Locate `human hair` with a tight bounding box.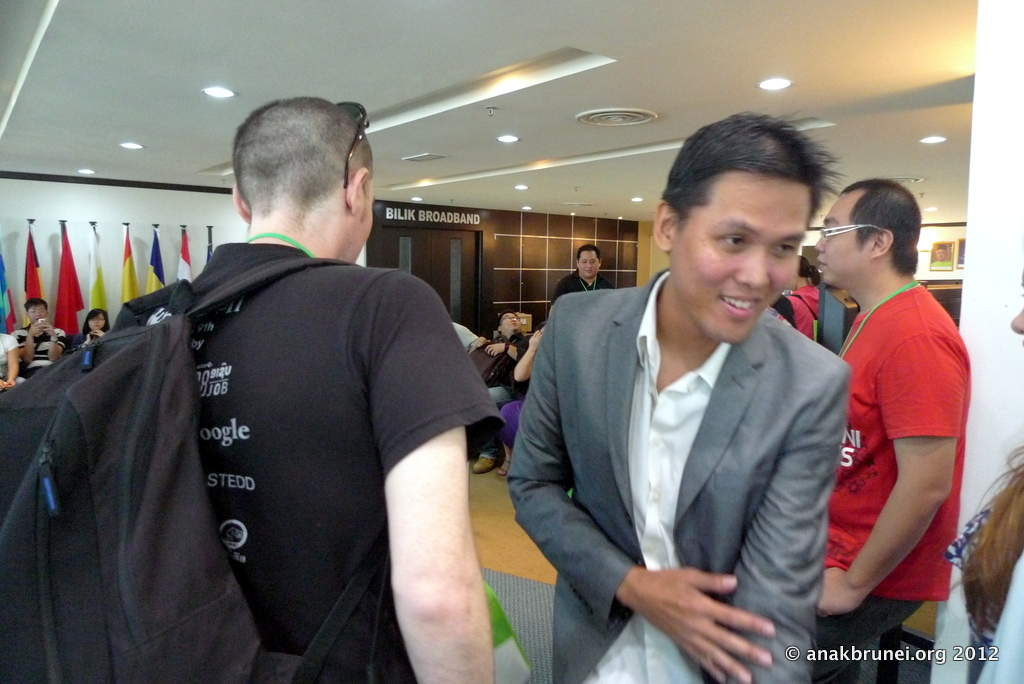
rect(665, 111, 841, 220).
